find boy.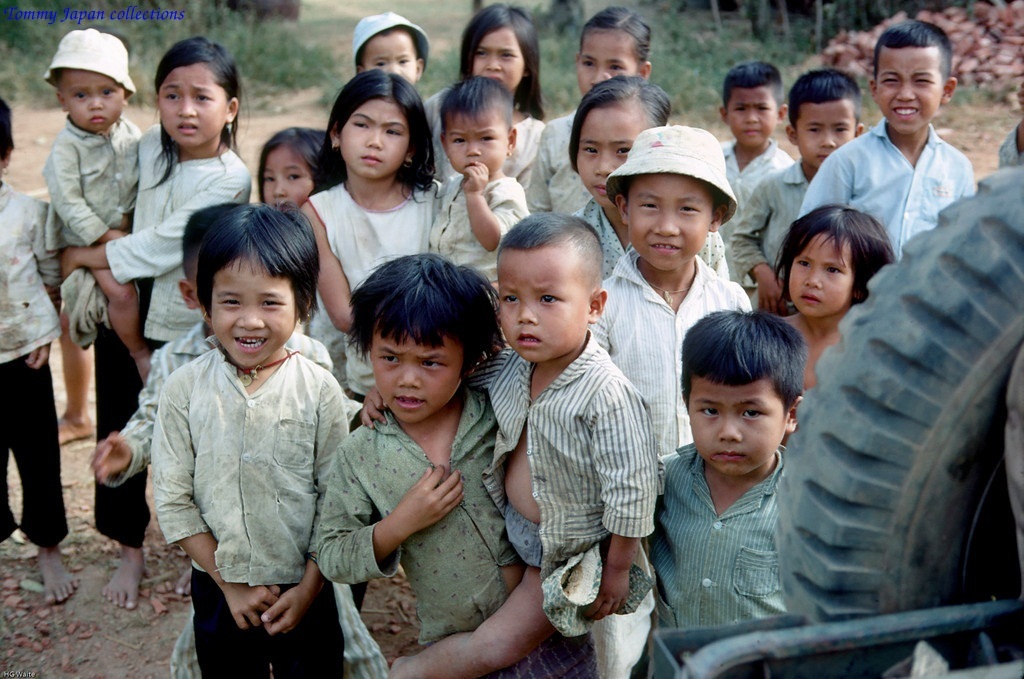
796:18:976:259.
